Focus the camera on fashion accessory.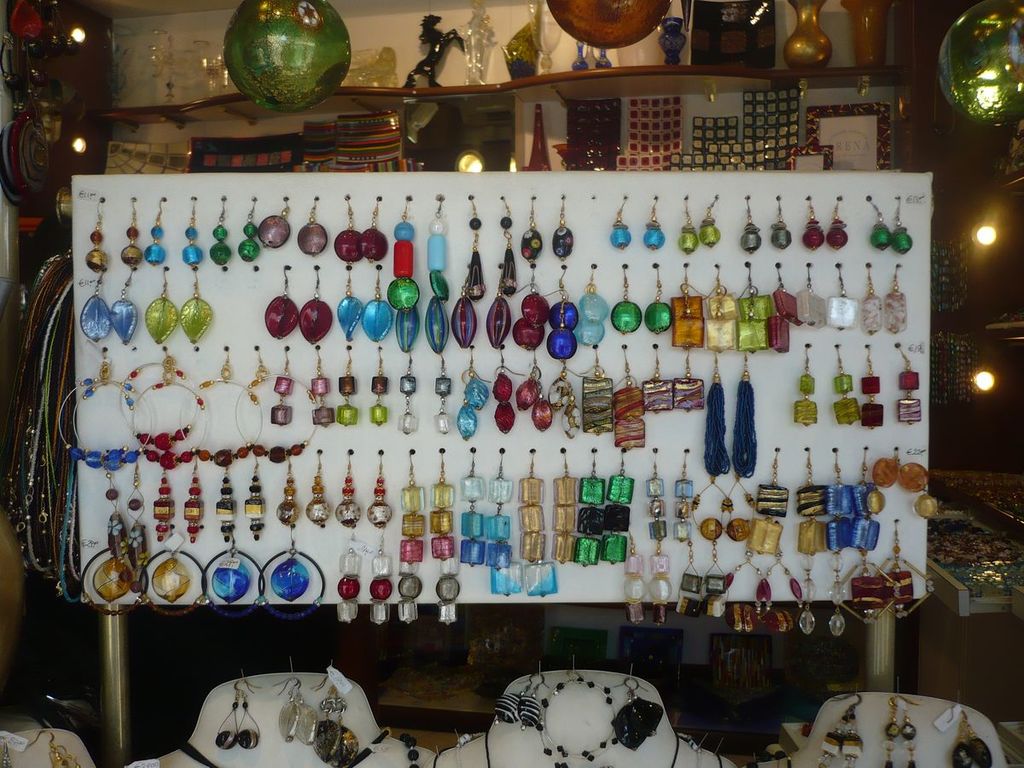
Focus region: [left=370, top=344, right=392, bottom=426].
